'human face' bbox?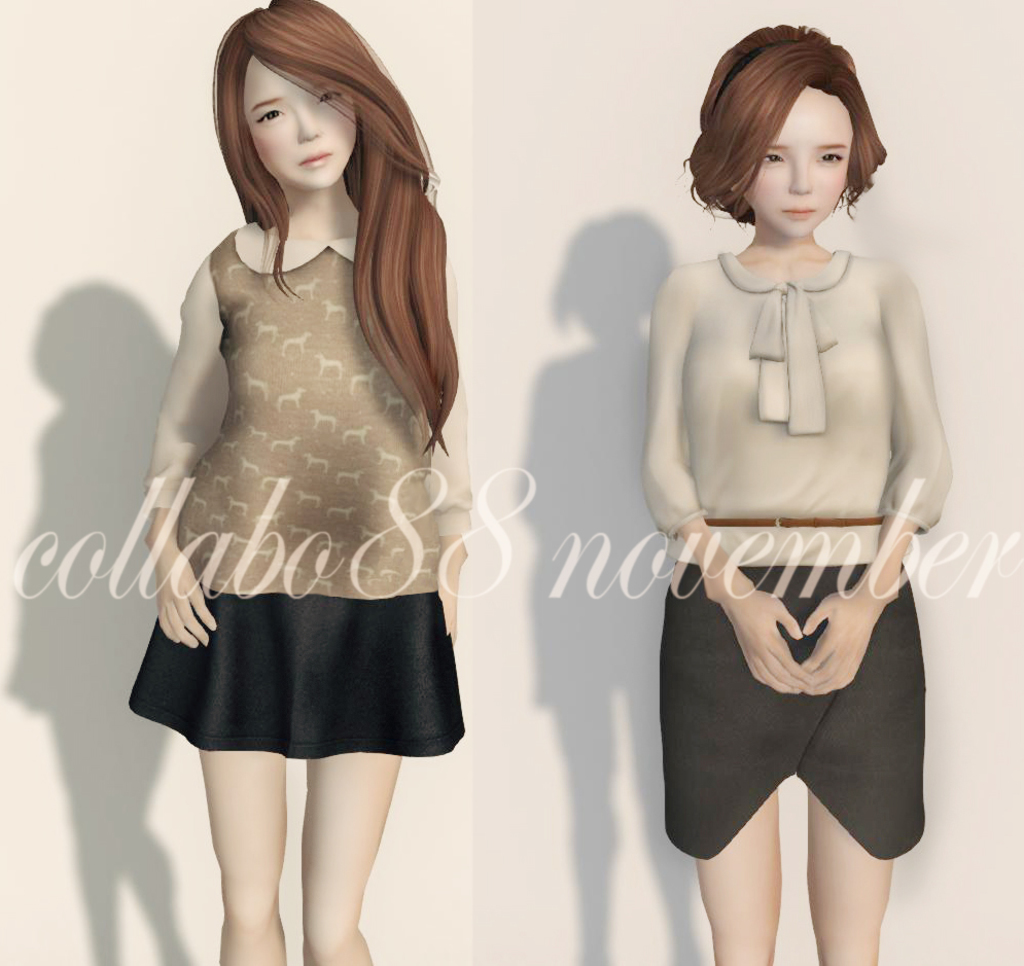
bbox=(737, 97, 857, 238)
